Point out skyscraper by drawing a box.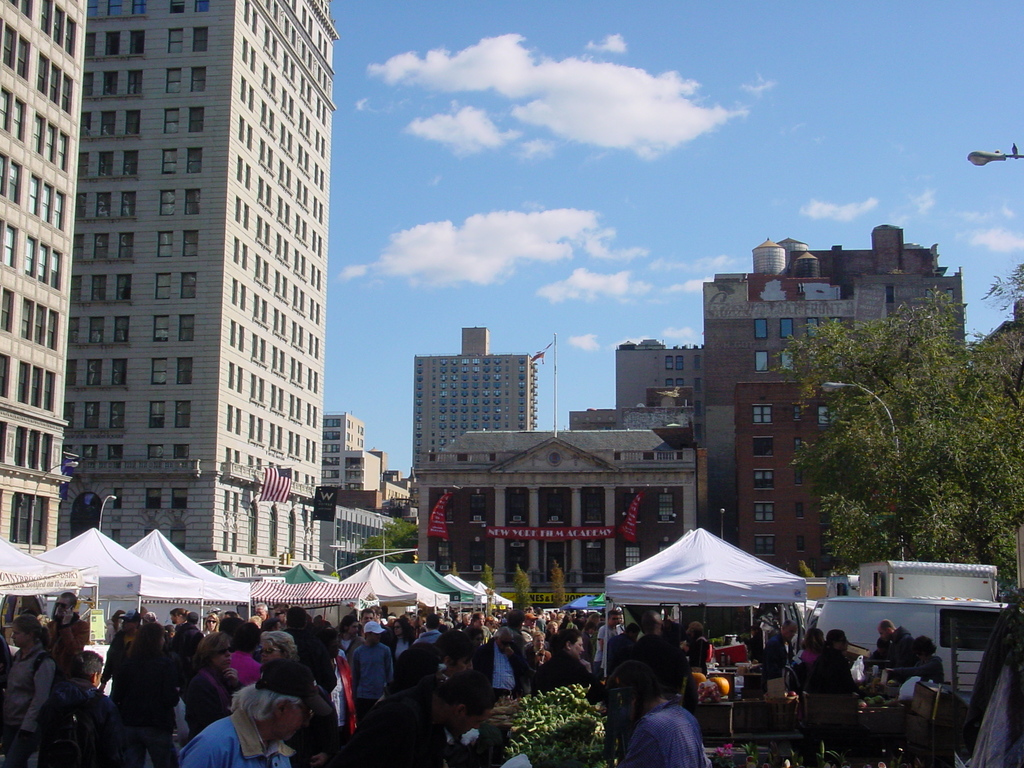
crop(413, 312, 537, 489).
